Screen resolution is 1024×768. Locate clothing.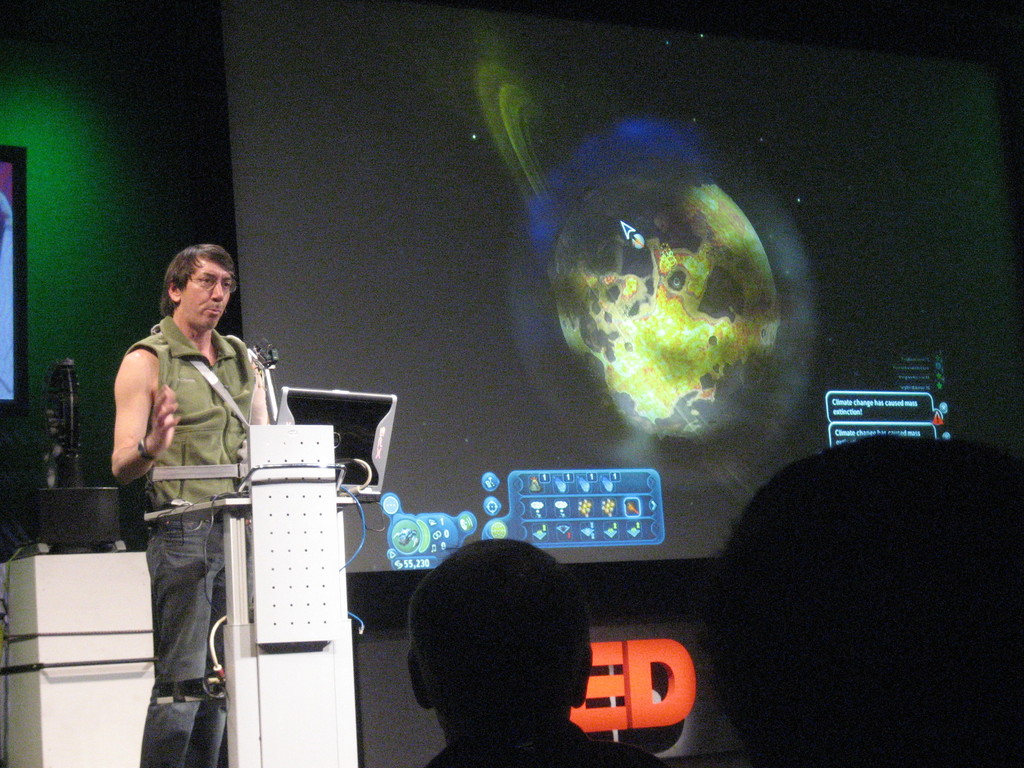
region(419, 719, 655, 767).
